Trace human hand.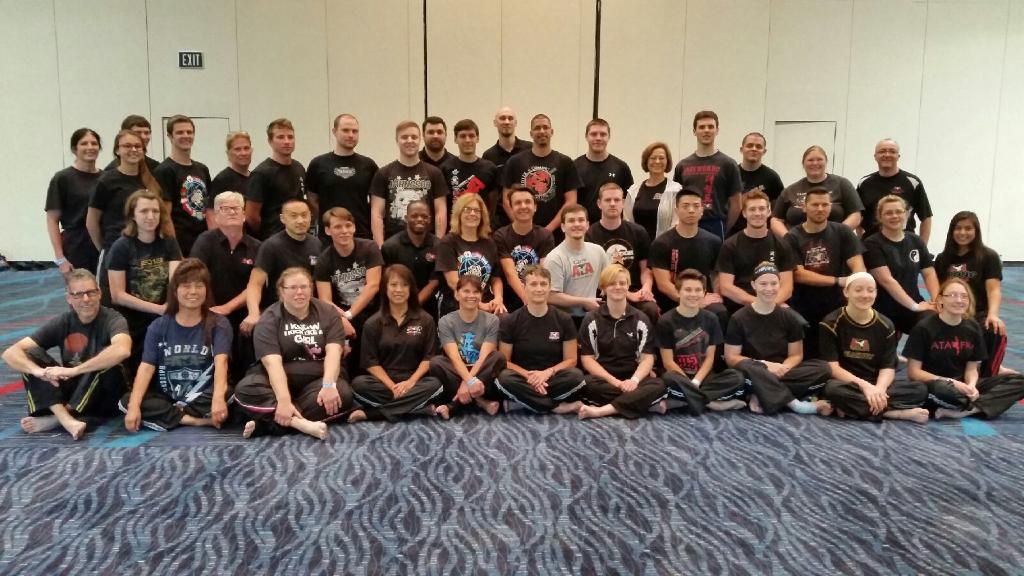
Traced to (left=465, top=374, right=486, bottom=401).
